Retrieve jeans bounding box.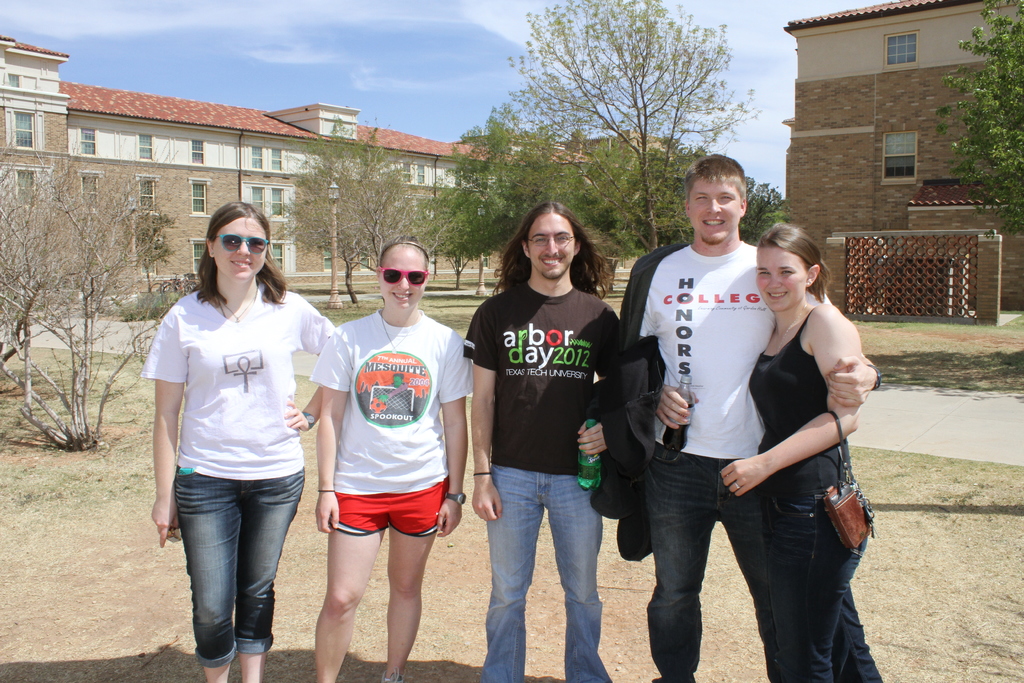
Bounding box: Rect(644, 445, 758, 682).
